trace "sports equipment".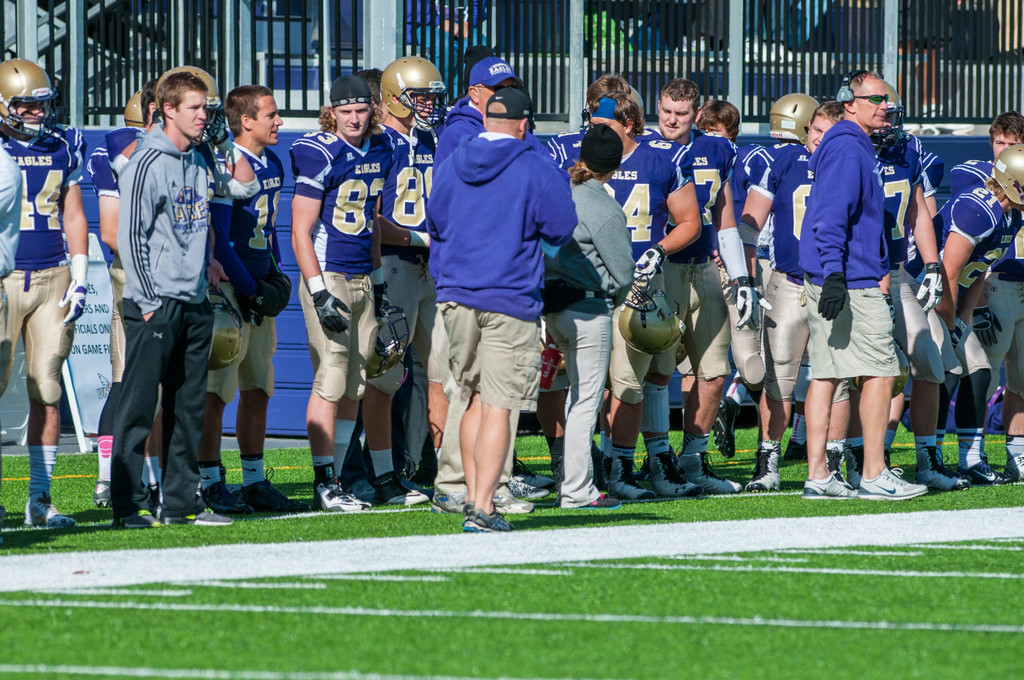
Traced to l=621, t=275, r=685, b=355.
